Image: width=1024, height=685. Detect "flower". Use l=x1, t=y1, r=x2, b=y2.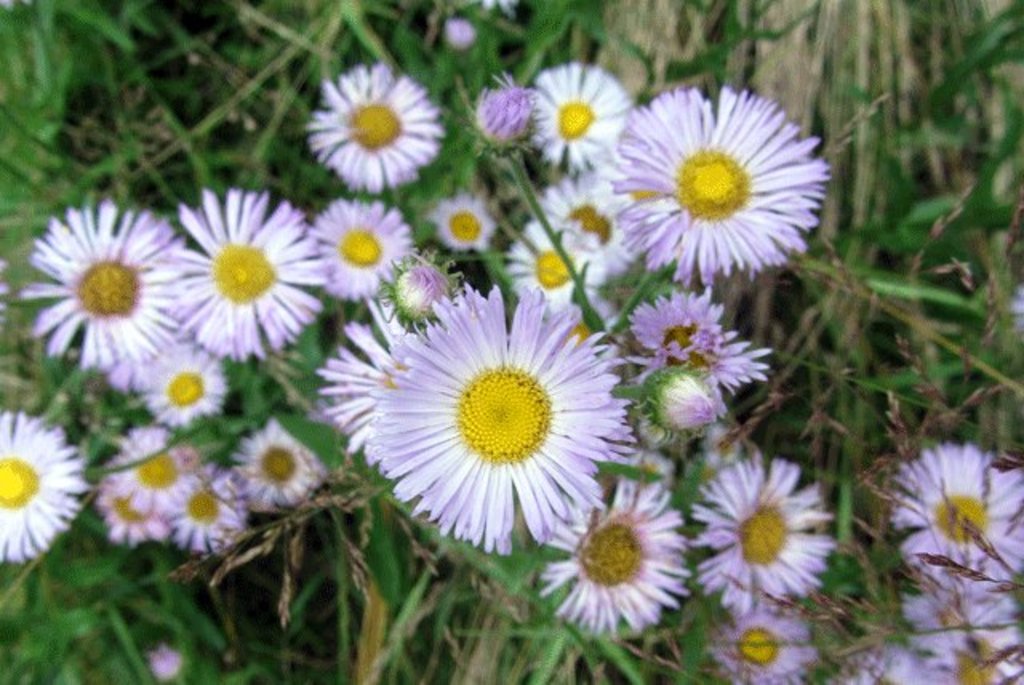
l=702, t=608, r=810, b=683.
